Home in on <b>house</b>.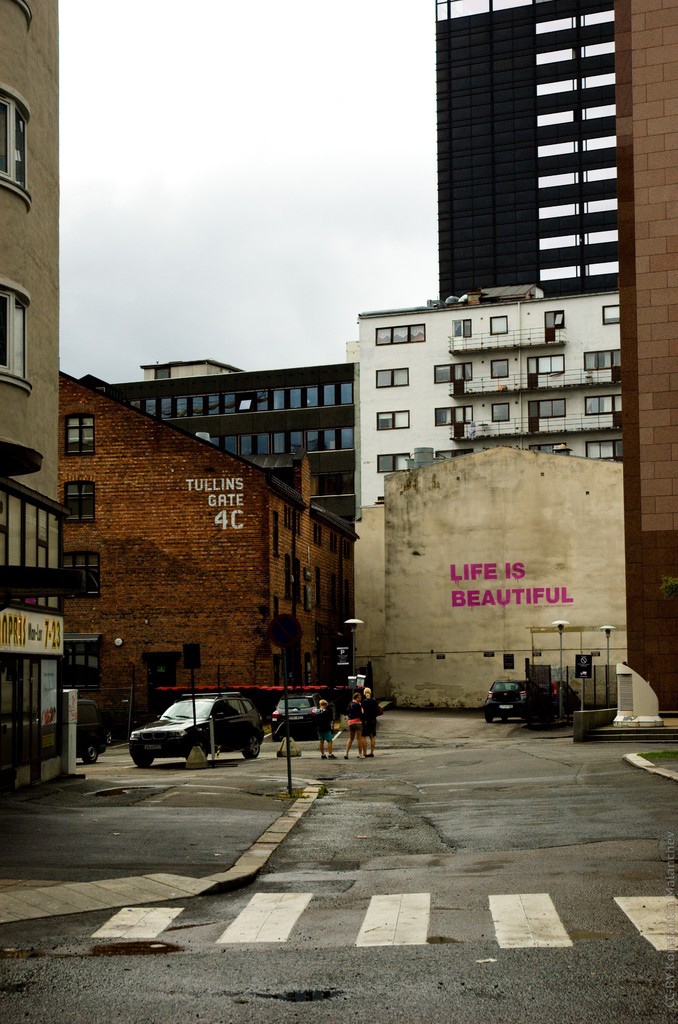
Homed in at bbox=(341, 264, 625, 529).
